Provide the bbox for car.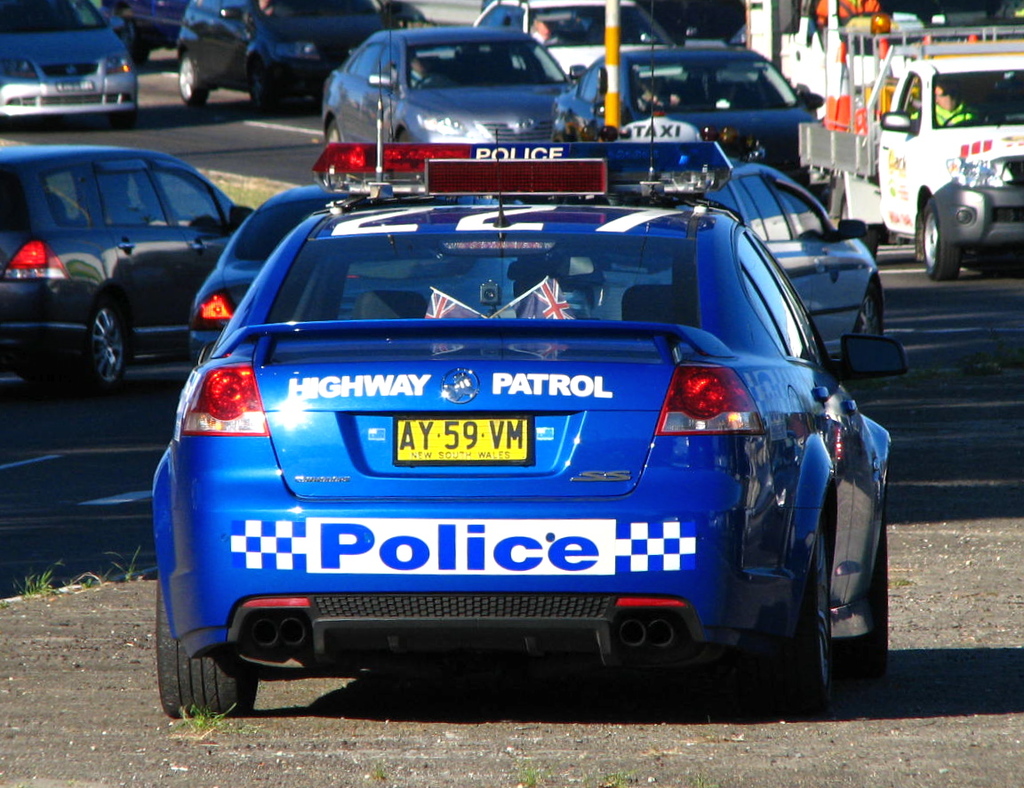
left=784, top=20, right=1023, bottom=290.
